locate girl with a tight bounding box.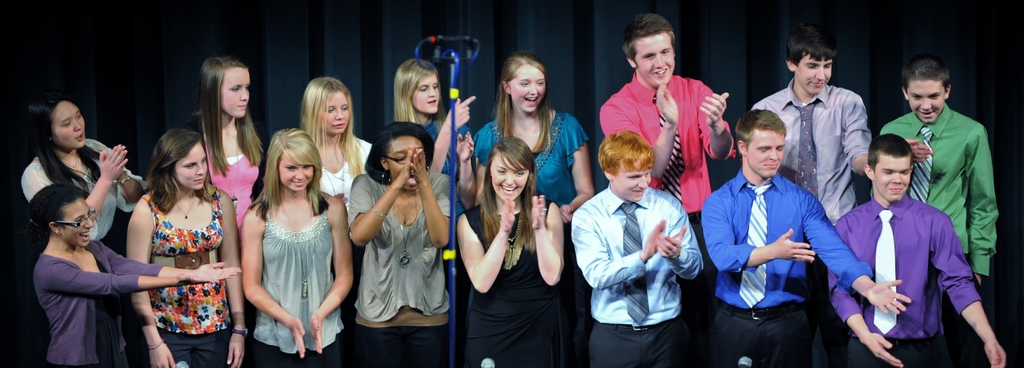
20:92:147:246.
